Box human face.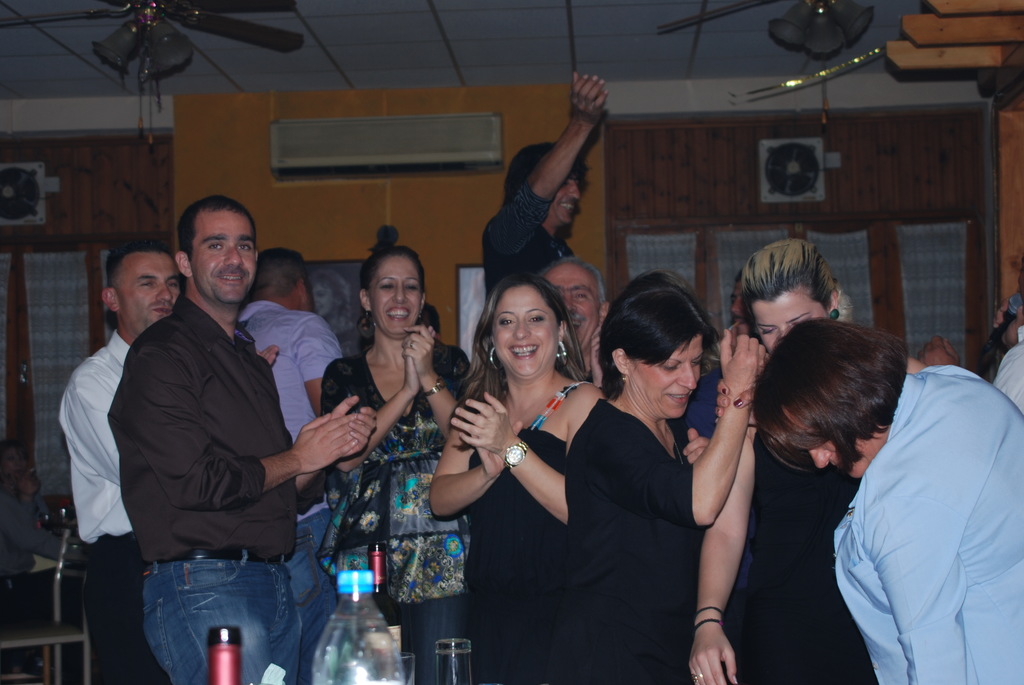
detection(547, 262, 606, 347).
